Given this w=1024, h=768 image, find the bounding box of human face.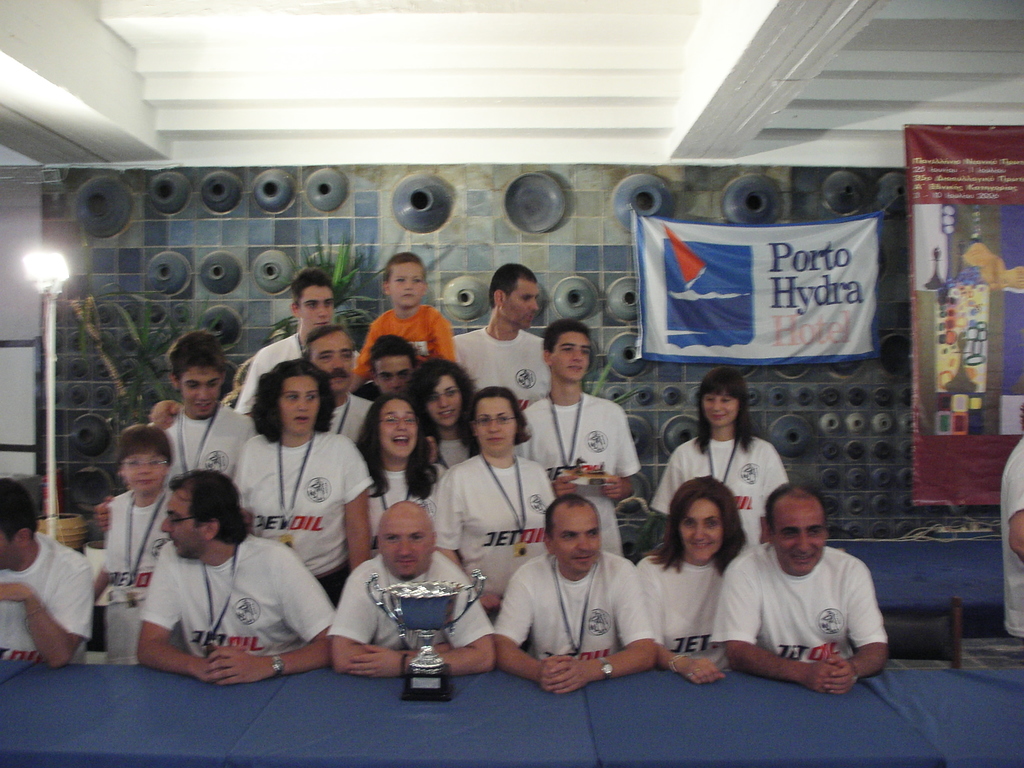
<region>553, 331, 589, 381</region>.
